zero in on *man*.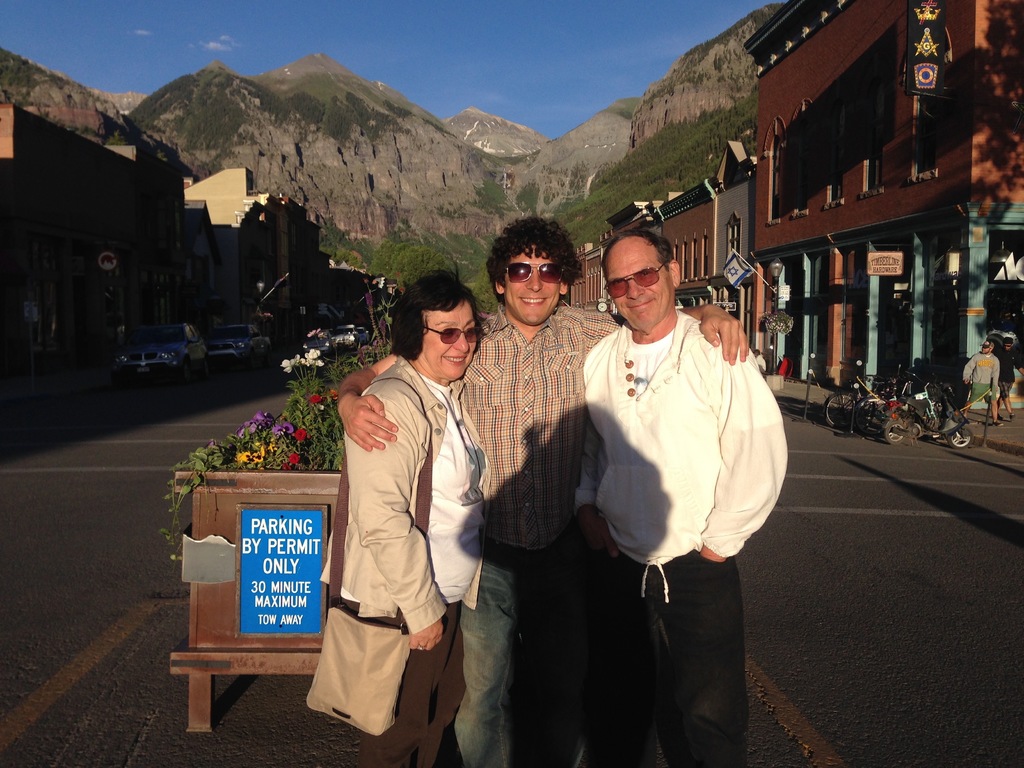
Zeroed in: BBox(988, 337, 1023, 413).
